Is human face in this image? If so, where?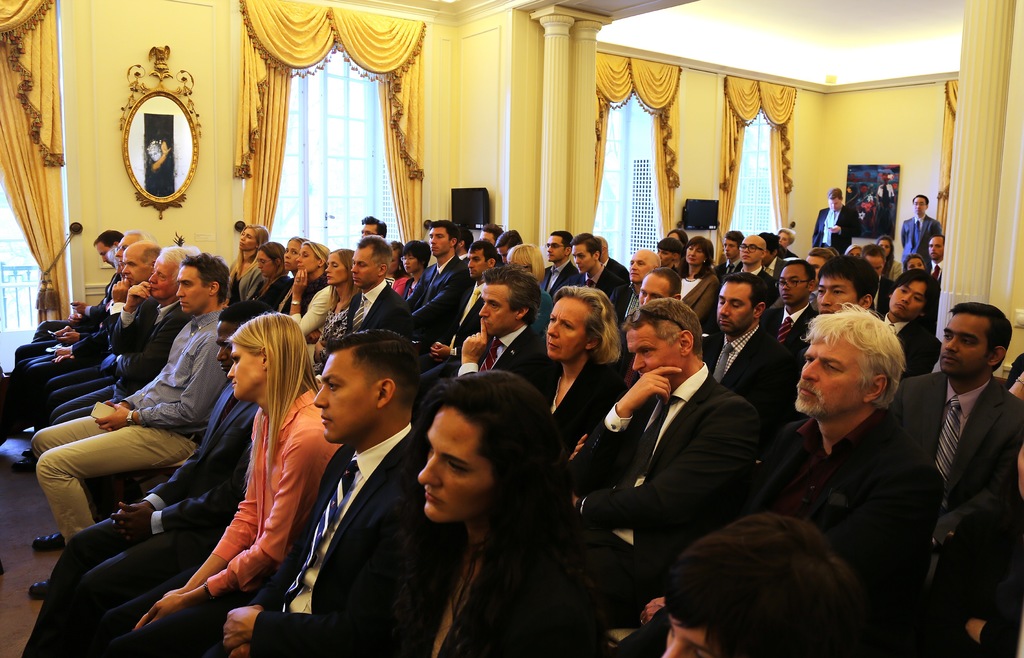
Yes, at BBox(684, 241, 703, 266).
